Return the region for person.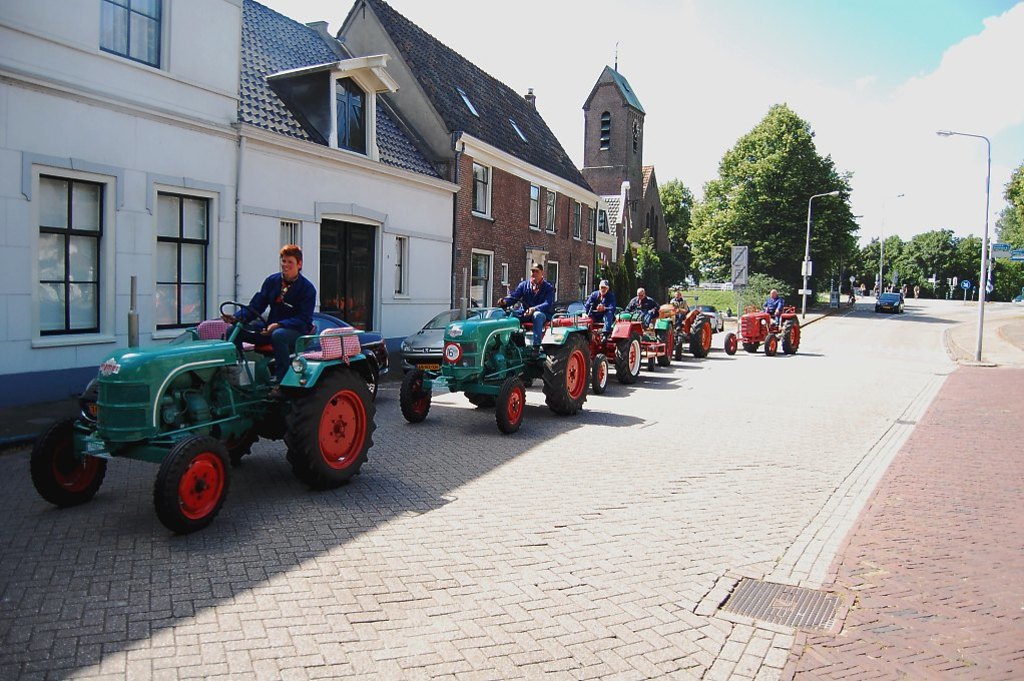
x1=583, y1=275, x2=617, y2=342.
